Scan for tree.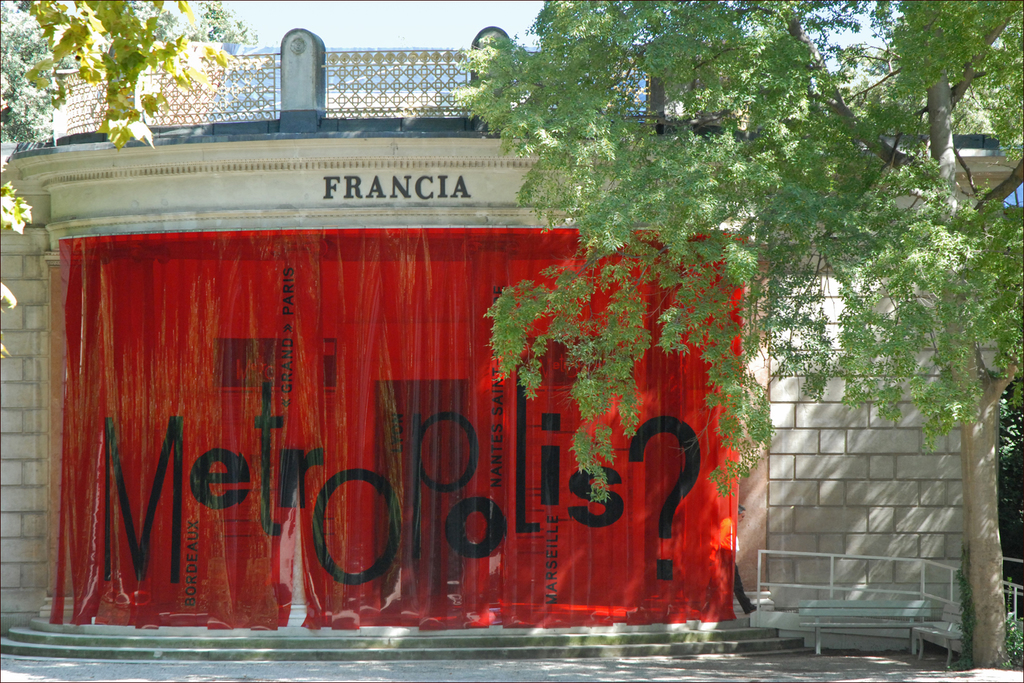
Scan result: box(0, 0, 259, 309).
